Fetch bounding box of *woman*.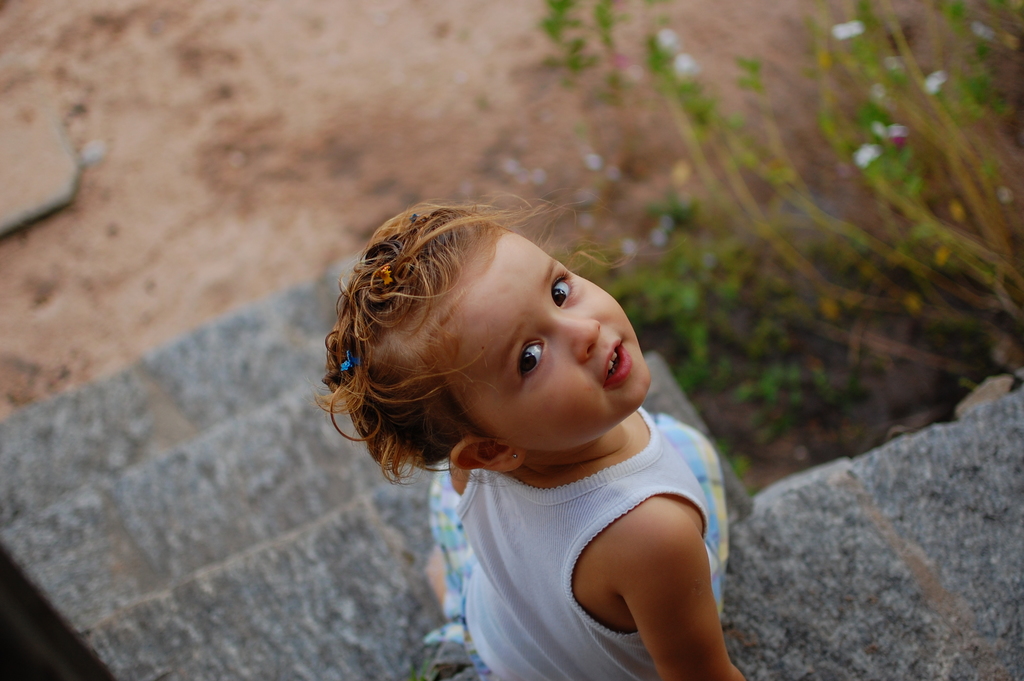
Bbox: {"left": 305, "top": 193, "right": 753, "bottom": 680}.
